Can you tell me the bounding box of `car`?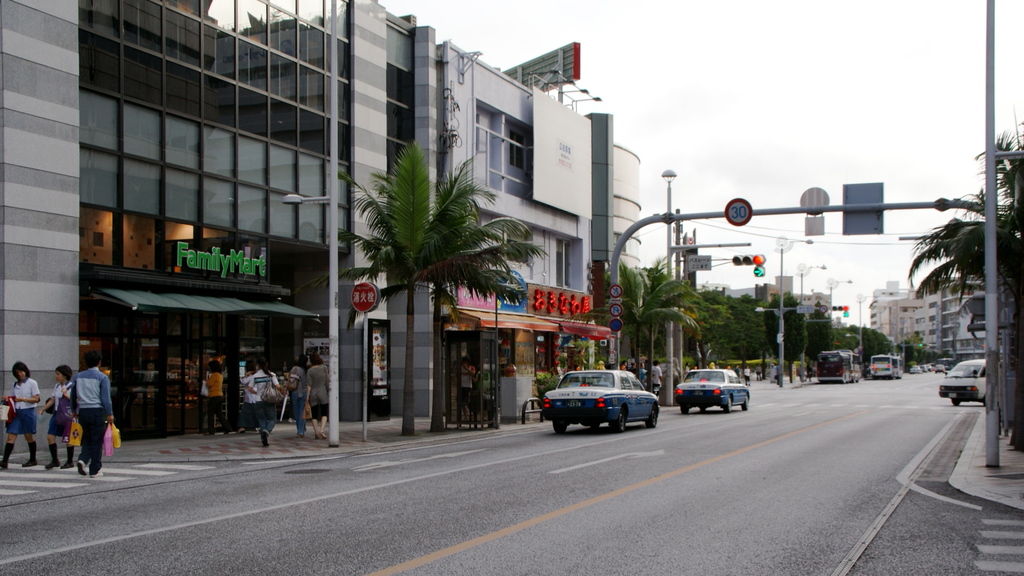
[left=677, top=368, right=749, bottom=413].
